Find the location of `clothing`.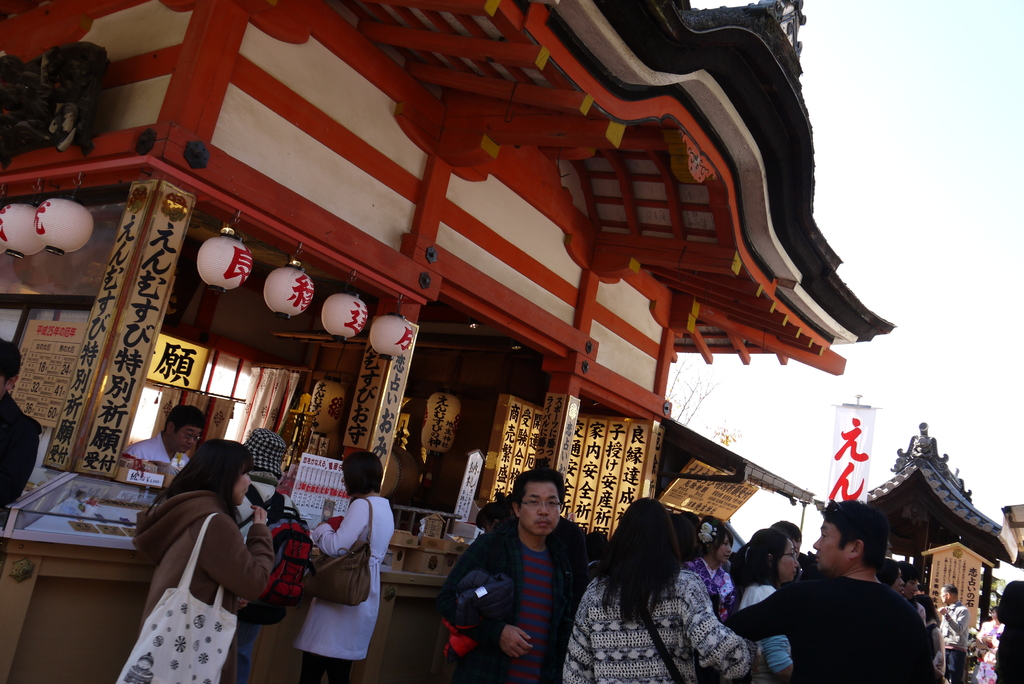
Location: l=0, t=394, r=42, b=529.
